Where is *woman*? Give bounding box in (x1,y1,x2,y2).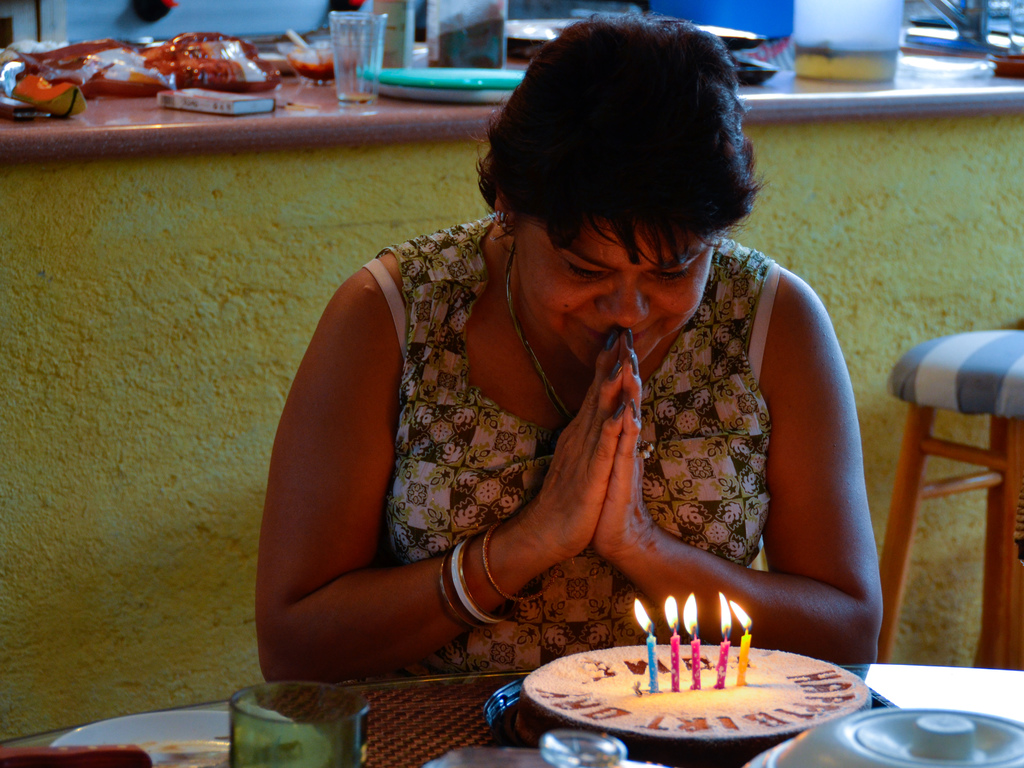
(244,28,889,717).
